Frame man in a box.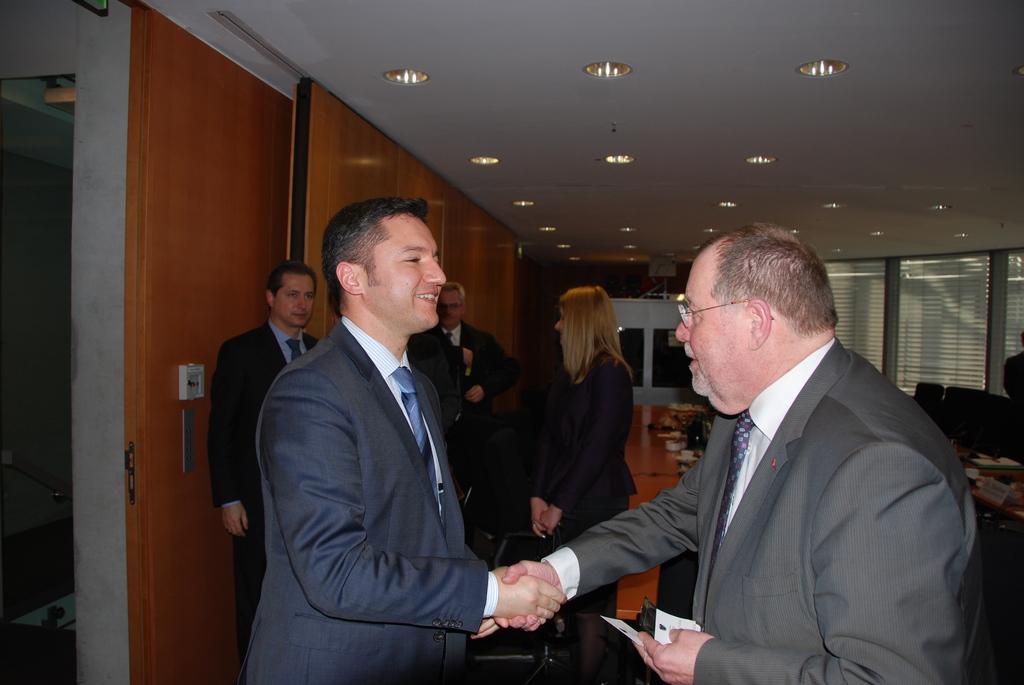
228 189 539 667.
